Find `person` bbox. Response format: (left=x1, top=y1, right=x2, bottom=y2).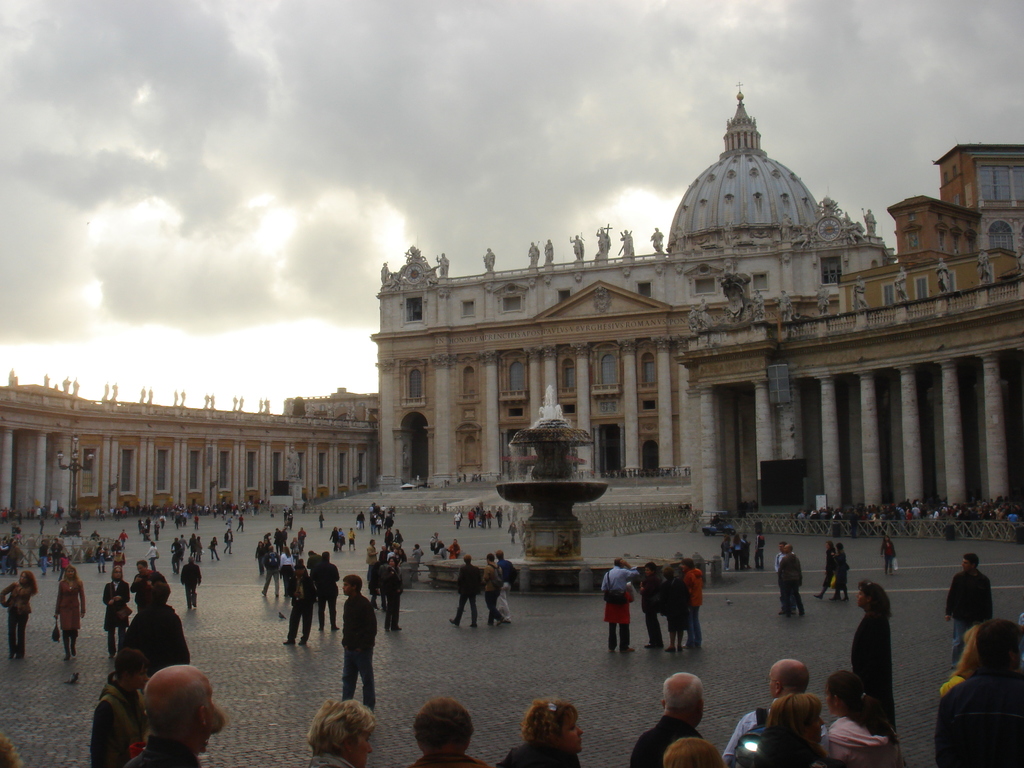
(left=340, top=569, right=381, bottom=707).
